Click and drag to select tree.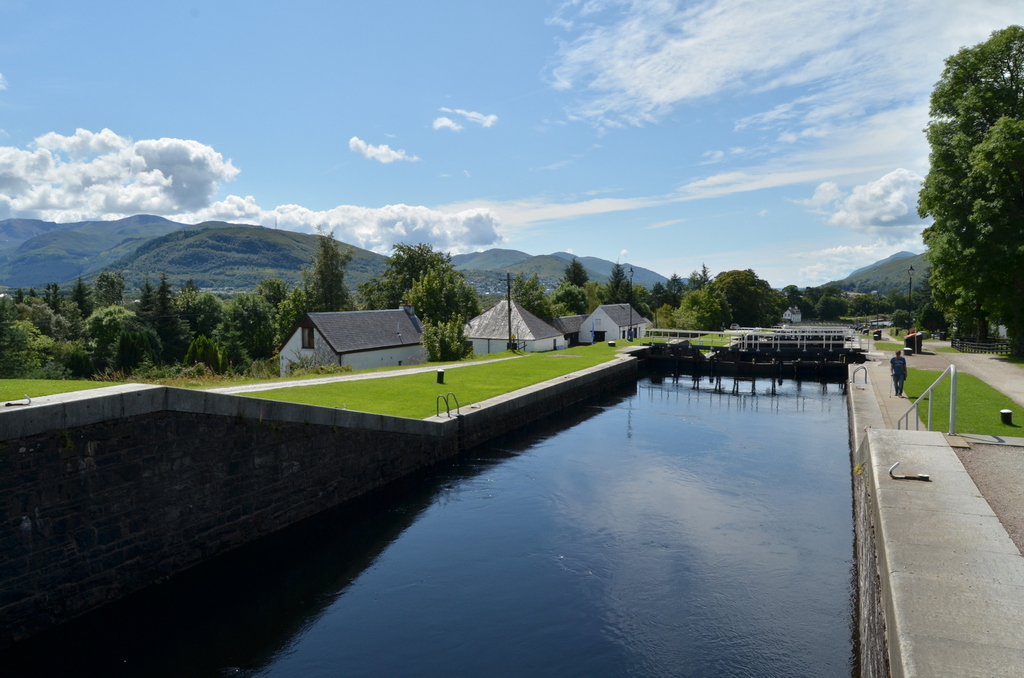
Selection: [x1=537, y1=289, x2=572, y2=320].
